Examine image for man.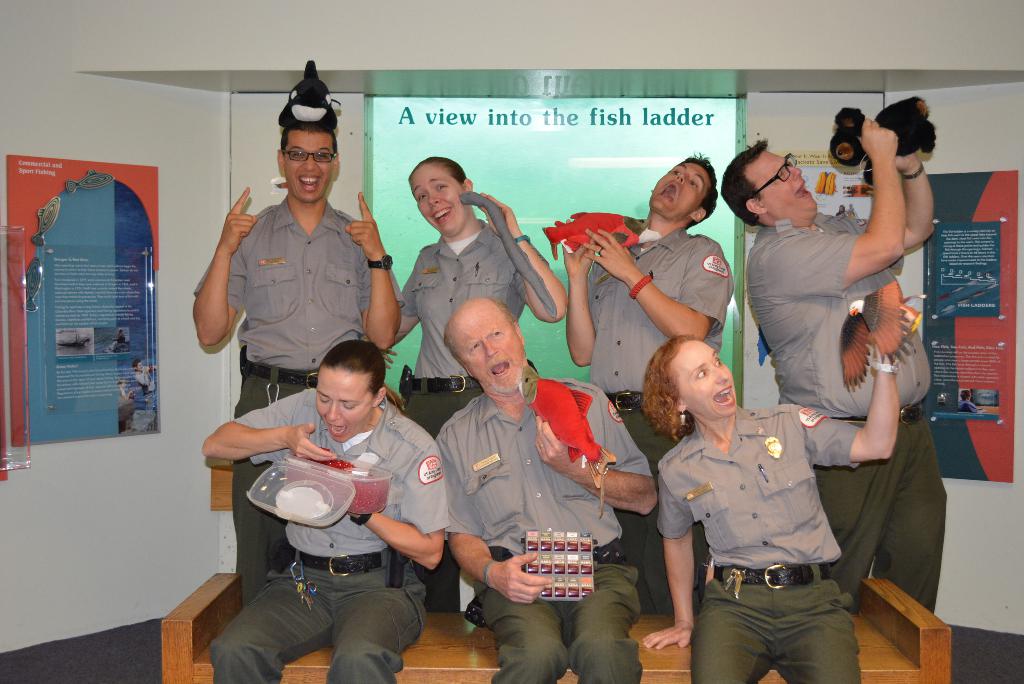
Examination result: {"x1": 192, "y1": 54, "x2": 403, "y2": 596}.
